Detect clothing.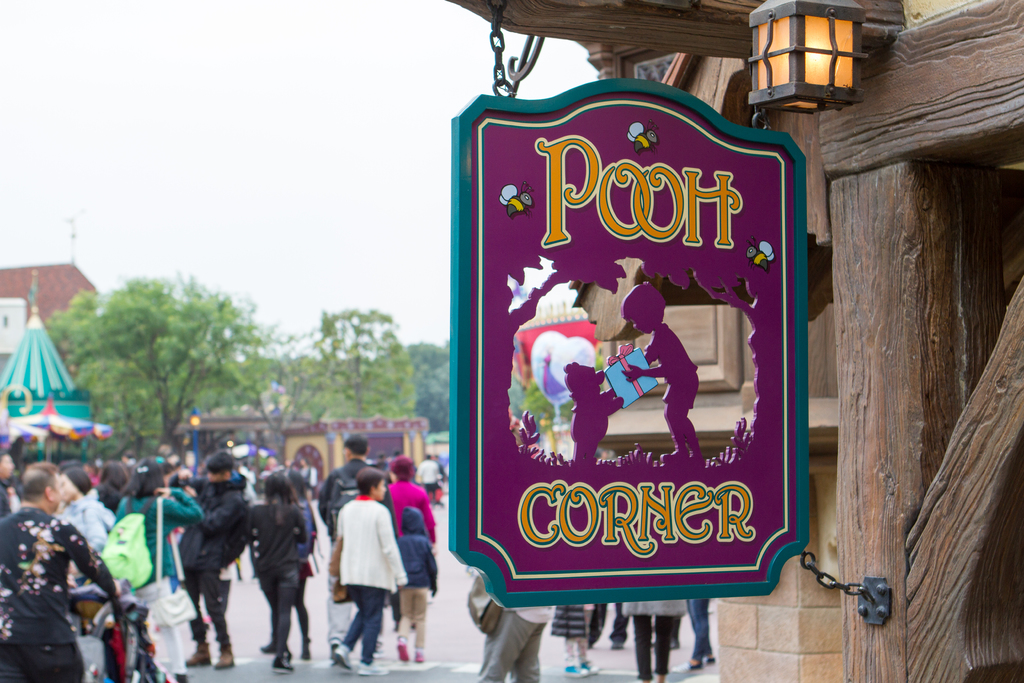
Detected at 320,457,388,642.
